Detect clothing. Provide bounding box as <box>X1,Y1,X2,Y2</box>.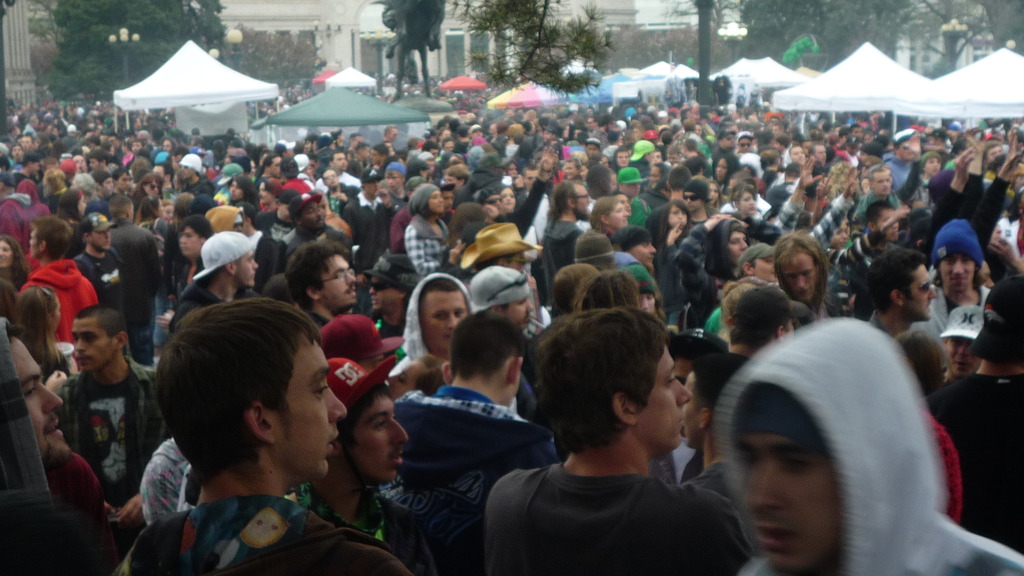
<box>58,361,172,507</box>.
